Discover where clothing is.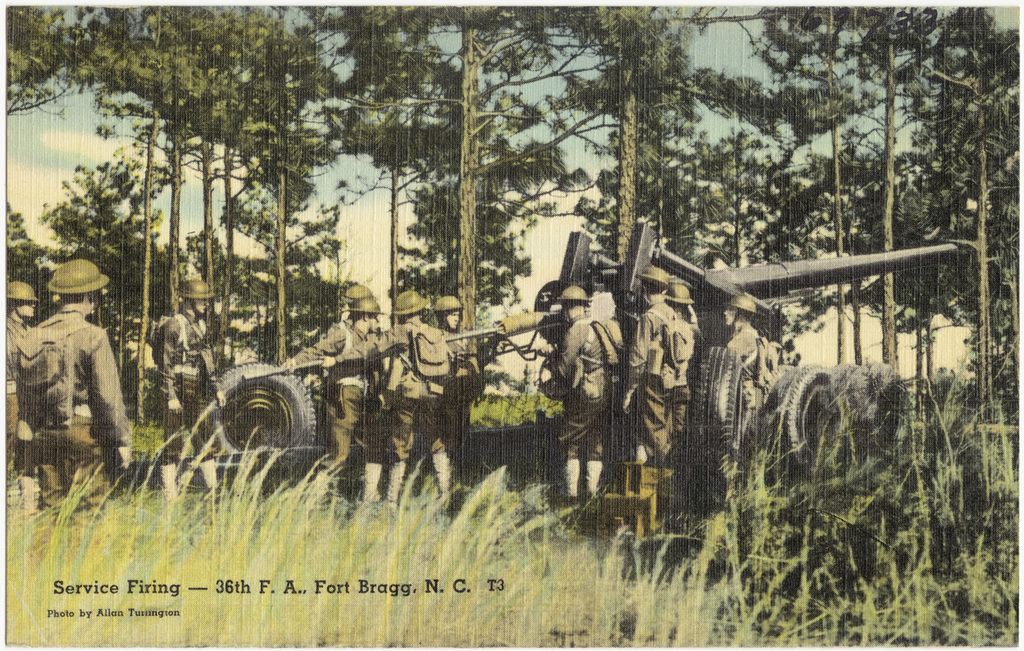
Discovered at bbox(627, 296, 691, 461).
